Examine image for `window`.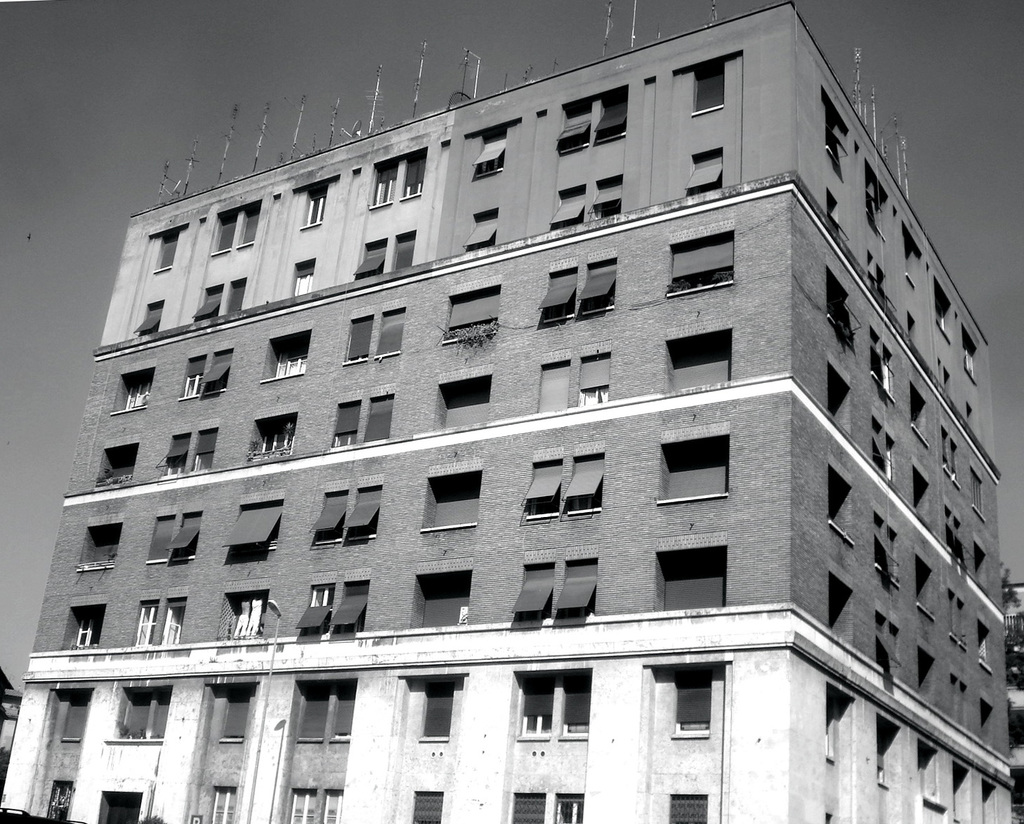
Examination result: pyautogui.locateOnScreen(648, 790, 707, 820).
